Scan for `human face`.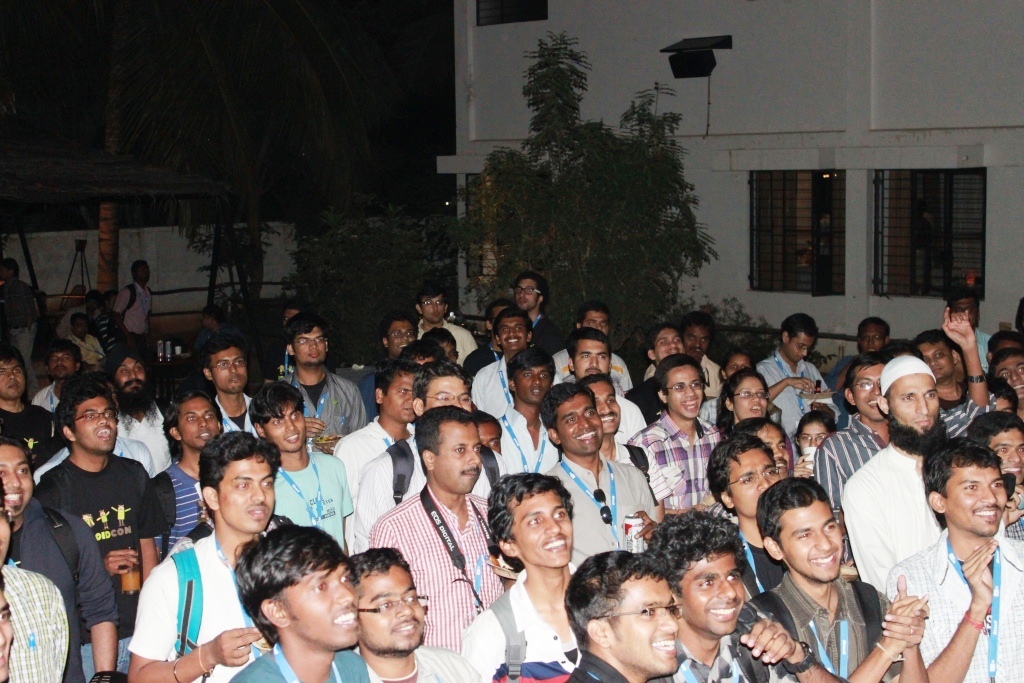
Scan result: (x1=988, y1=425, x2=1023, y2=485).
